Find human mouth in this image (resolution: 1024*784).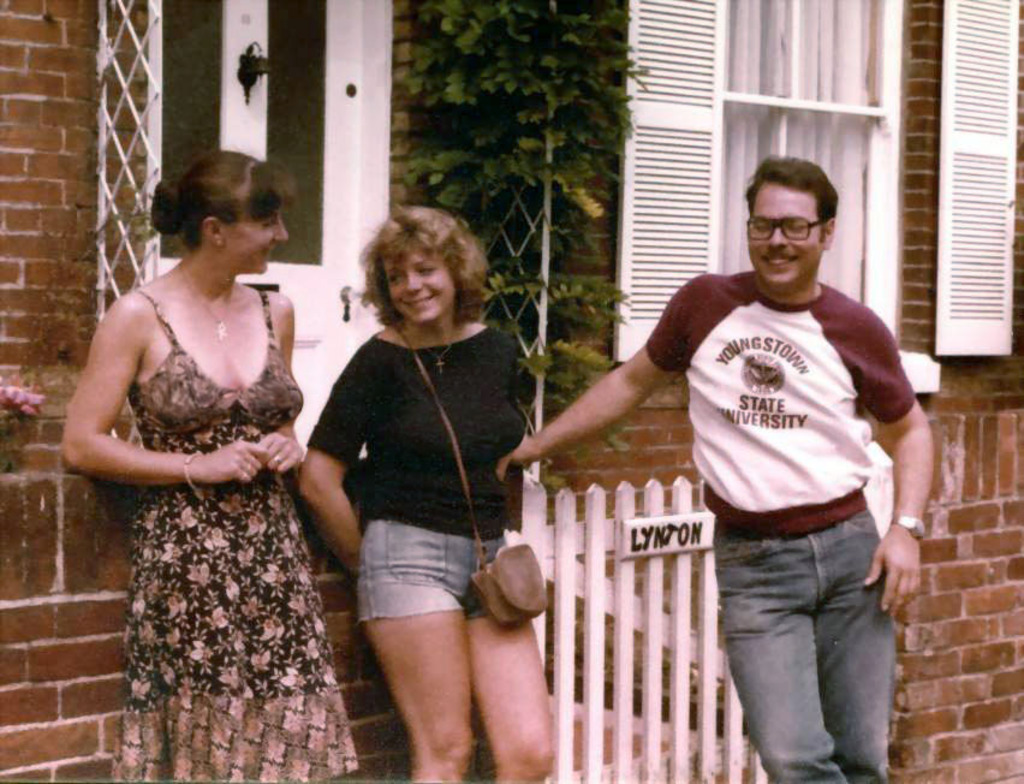
[left=400, top=293, right=437, bottom=309].
